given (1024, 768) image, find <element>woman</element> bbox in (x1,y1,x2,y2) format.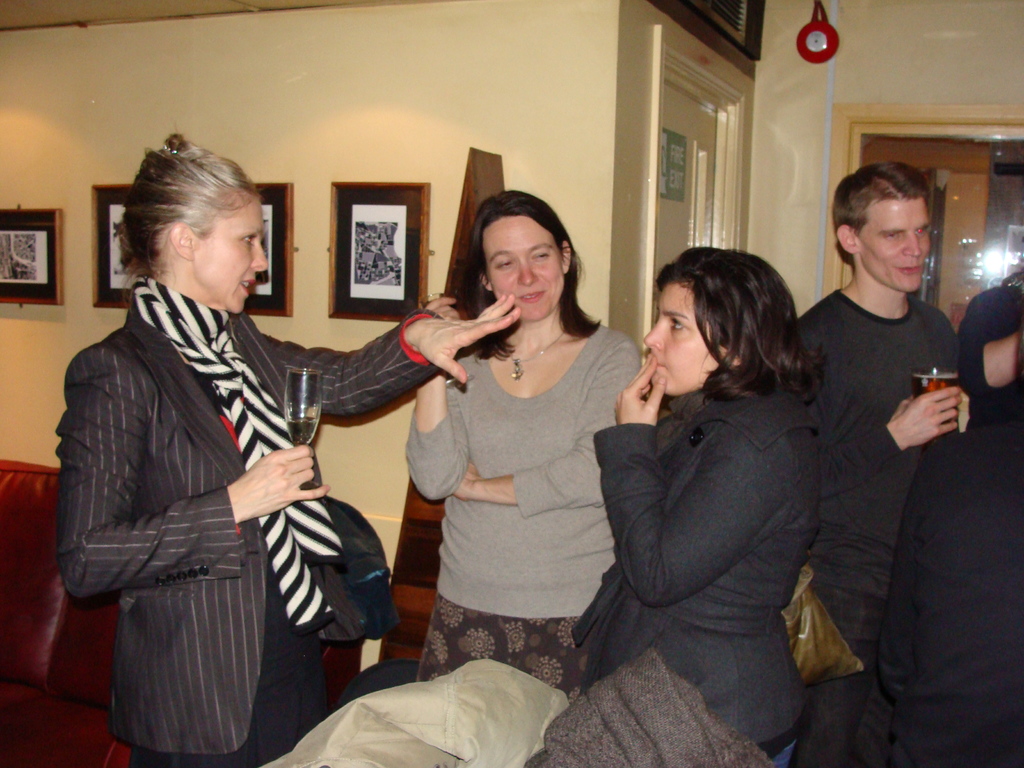
(566,251,832,767).
